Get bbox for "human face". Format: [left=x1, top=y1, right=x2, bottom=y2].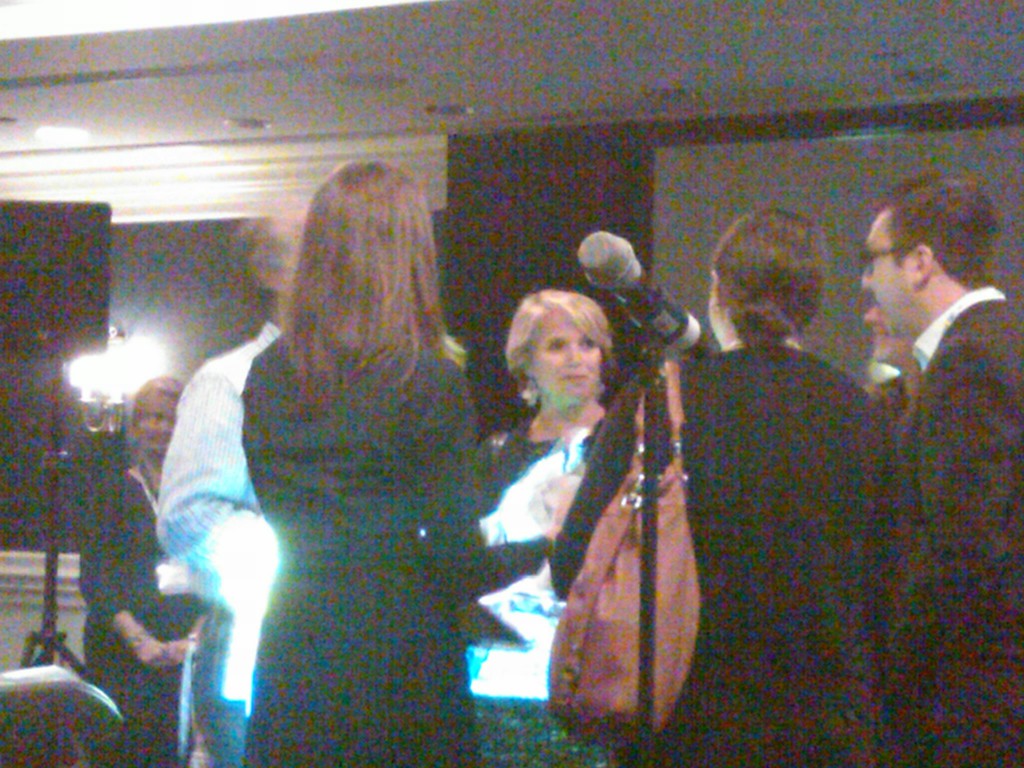
[left=532, top=311, right=600, bottom=408].
